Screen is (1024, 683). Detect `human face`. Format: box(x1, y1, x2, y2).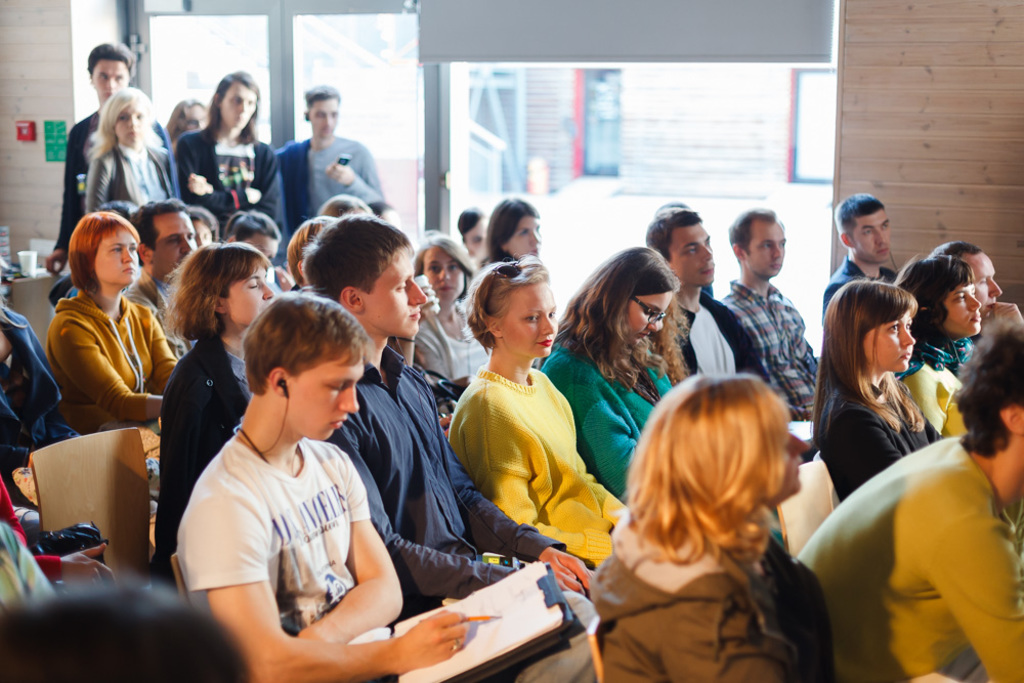
box(87, 58, 125, 100).
